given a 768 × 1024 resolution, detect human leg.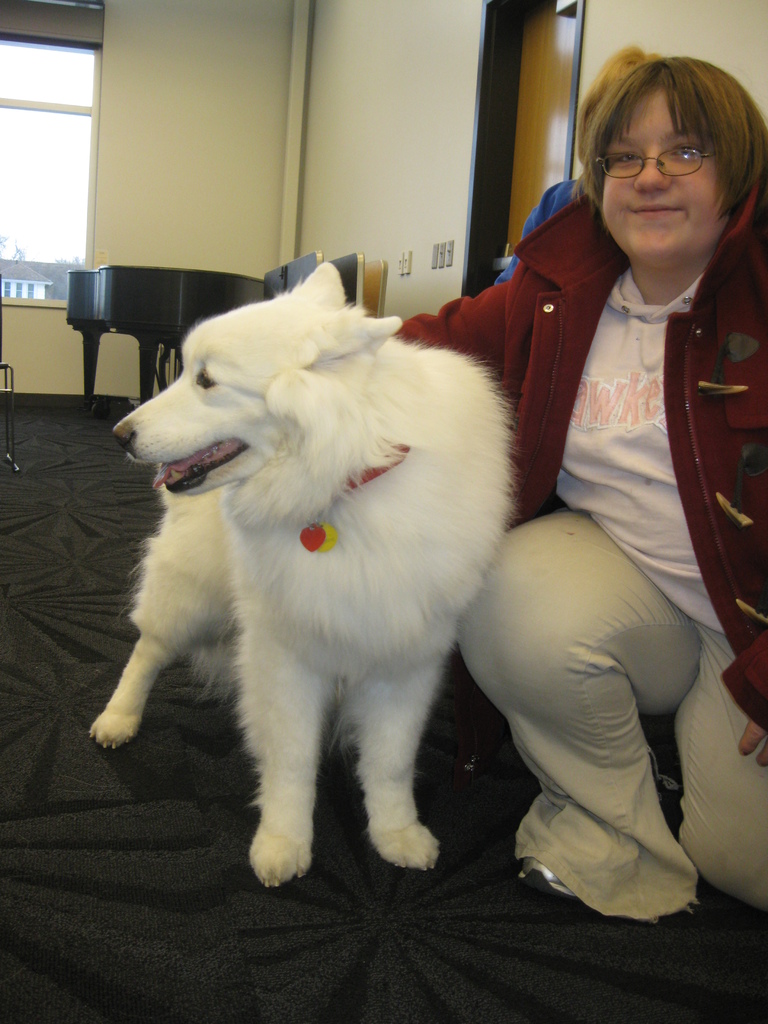
BBox(458, 490, 719, 903).
